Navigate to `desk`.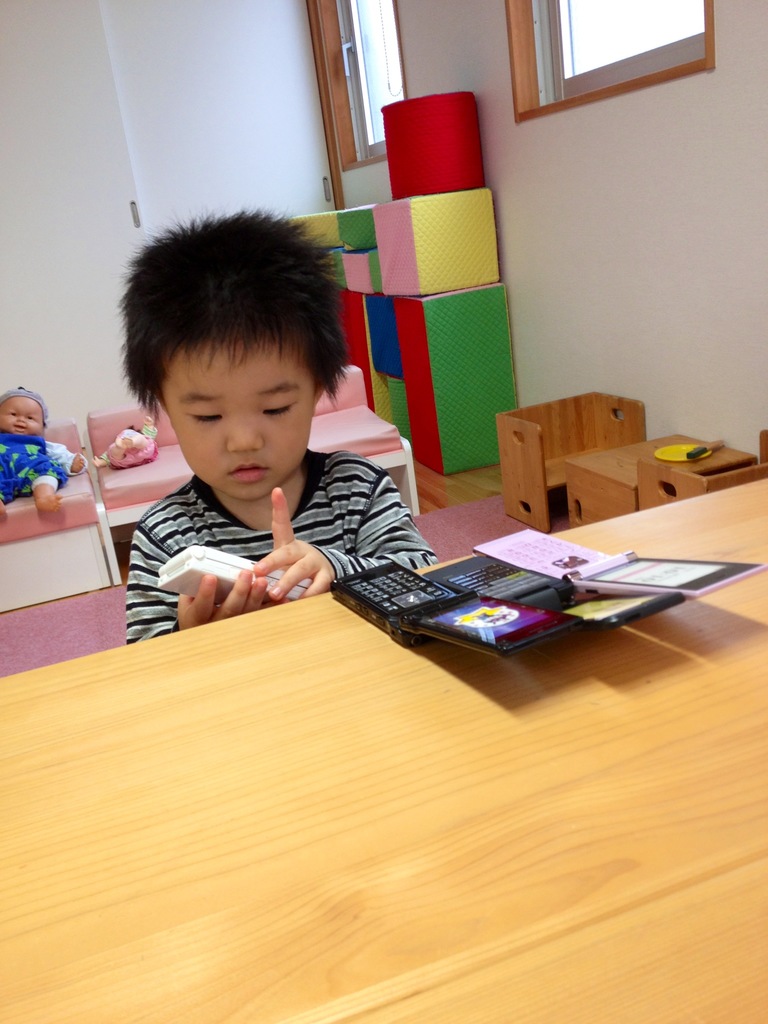
Navigation target: (left=0, top=479, right=767, bottom=1023).
